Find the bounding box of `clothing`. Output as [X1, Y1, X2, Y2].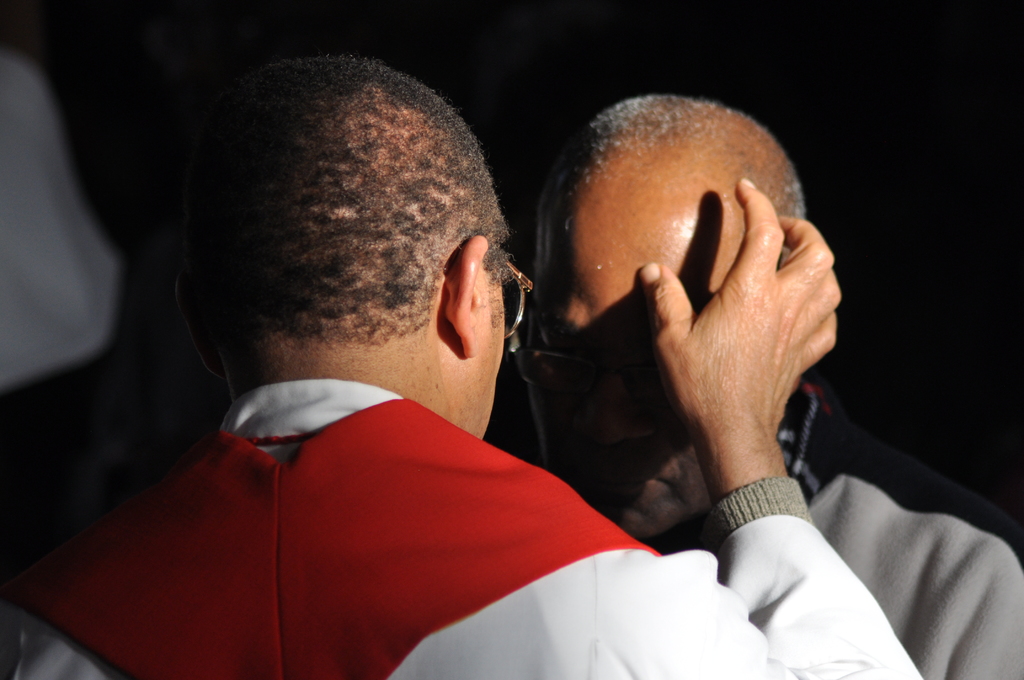
[772, 416, 1023, 679].
